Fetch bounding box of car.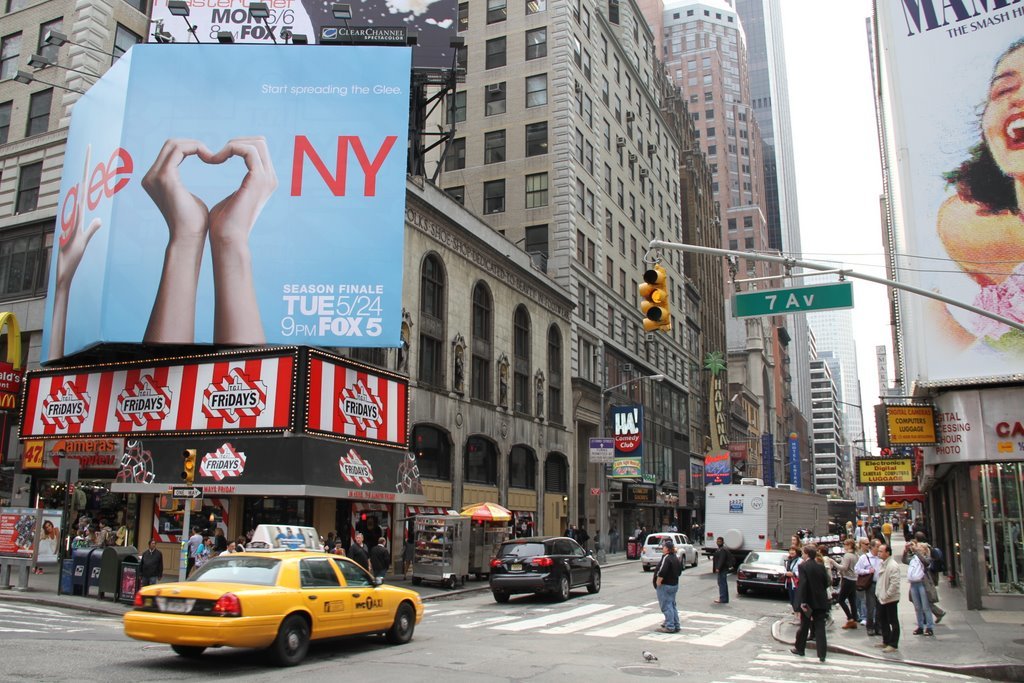
Bbox: Rect(739, 551, 792, 583).
